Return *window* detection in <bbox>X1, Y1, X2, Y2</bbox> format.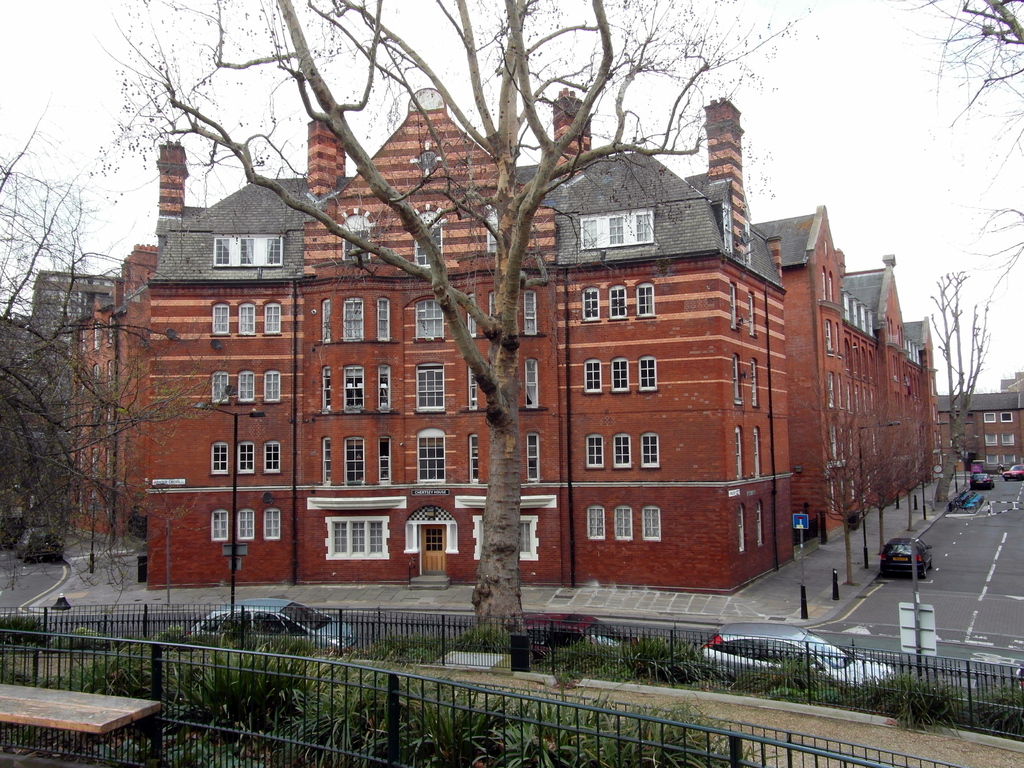
<bbox>987, 450, 997, 463</bbox>.
